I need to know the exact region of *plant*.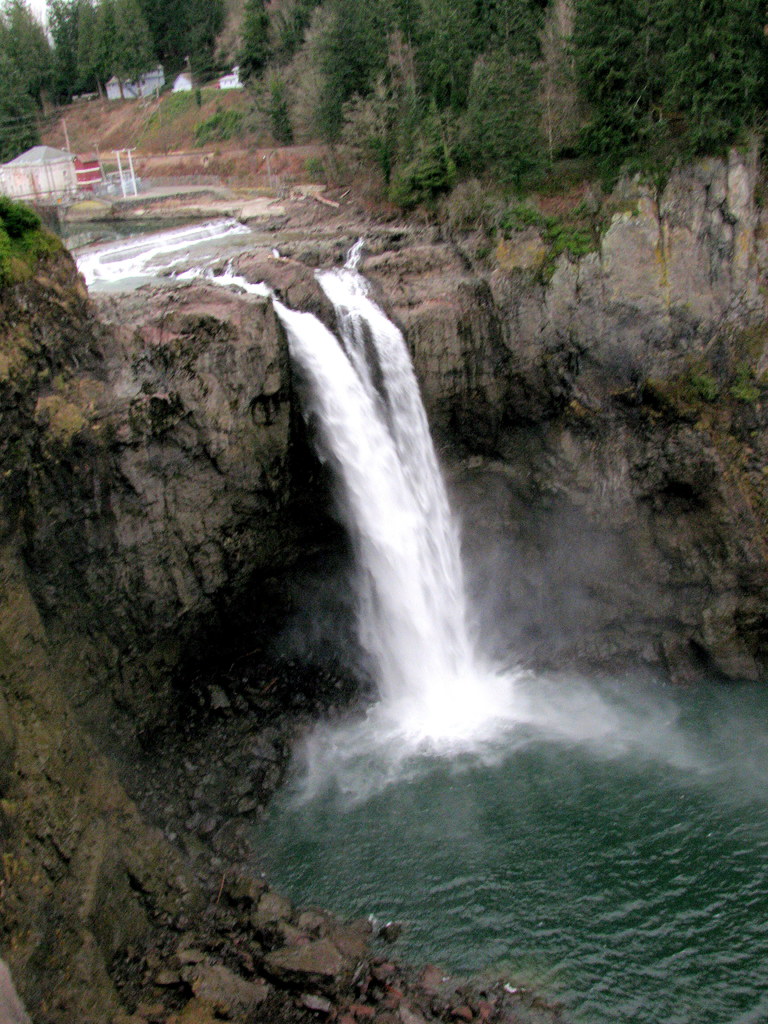
Region: {"x1": 140, "y1": 81, "x2": 228, "y2": 137}.
